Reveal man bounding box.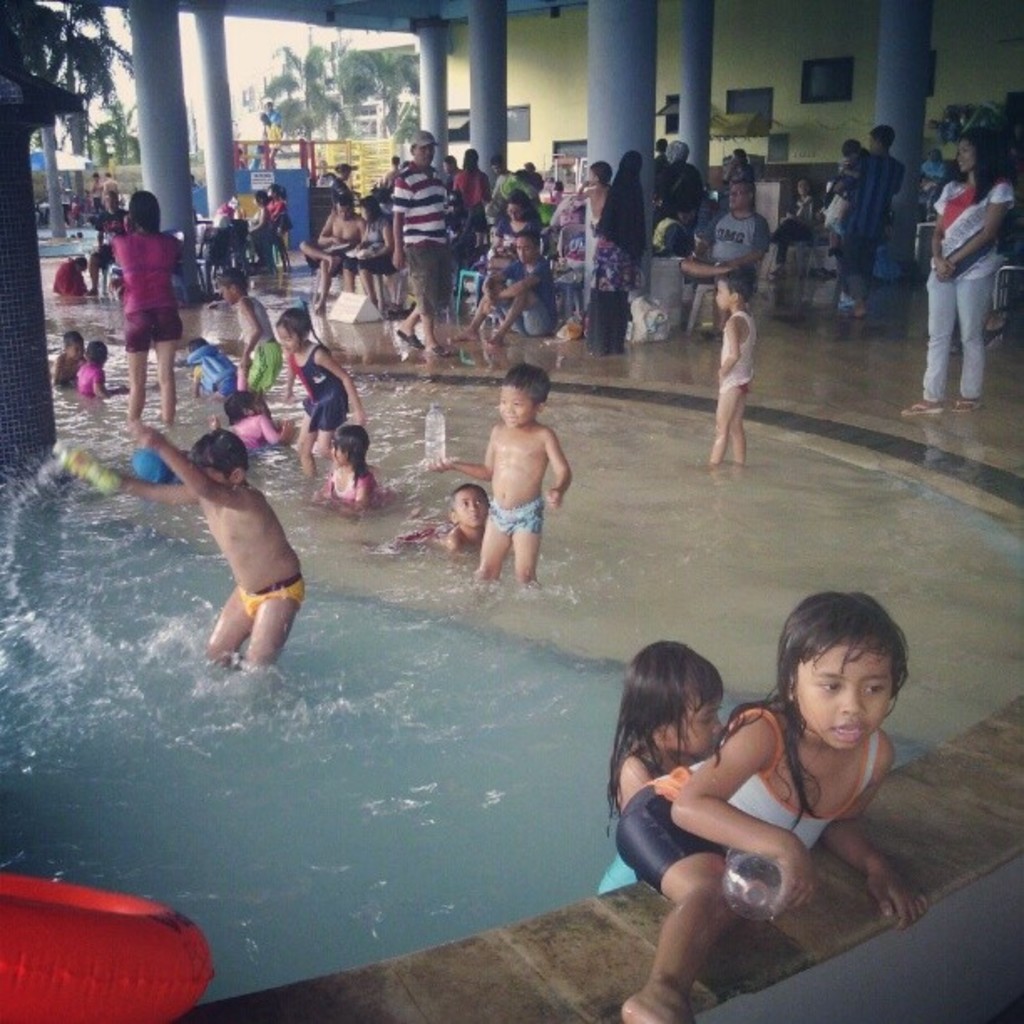
Revealed: box(102, 171, 122, 229).
